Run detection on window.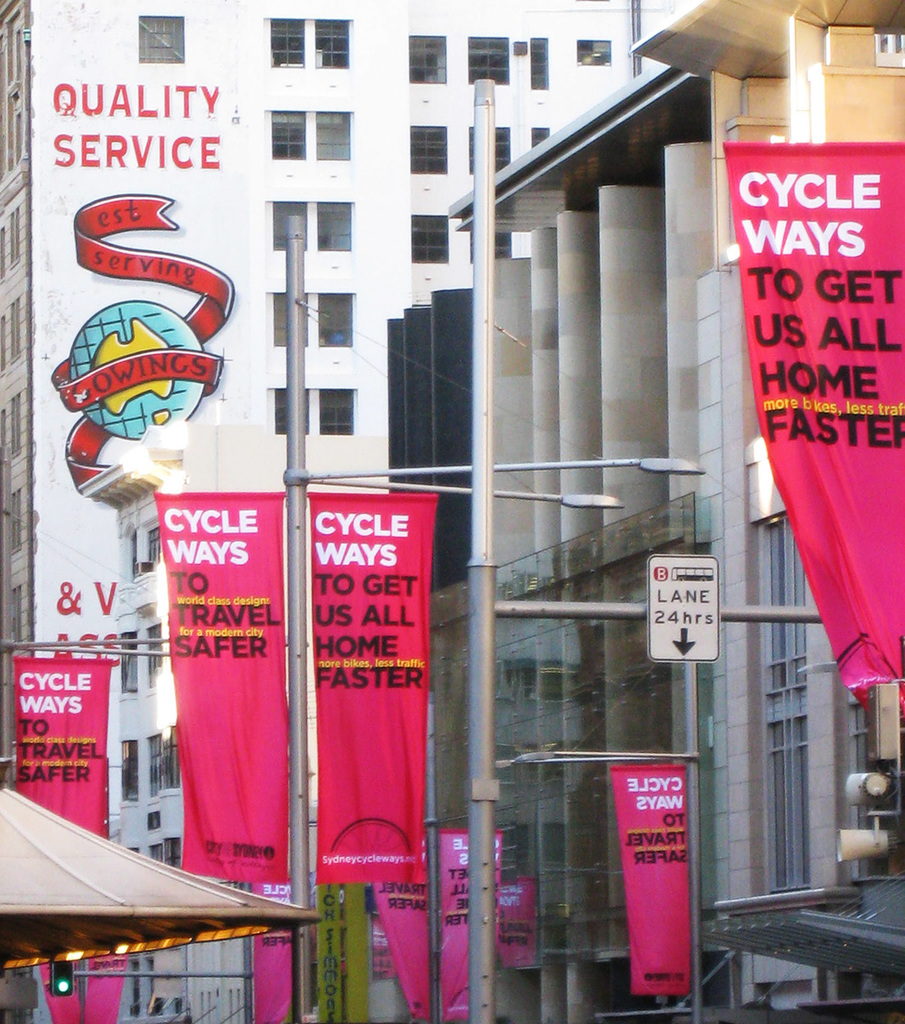
Result: 276:294:308:352.
